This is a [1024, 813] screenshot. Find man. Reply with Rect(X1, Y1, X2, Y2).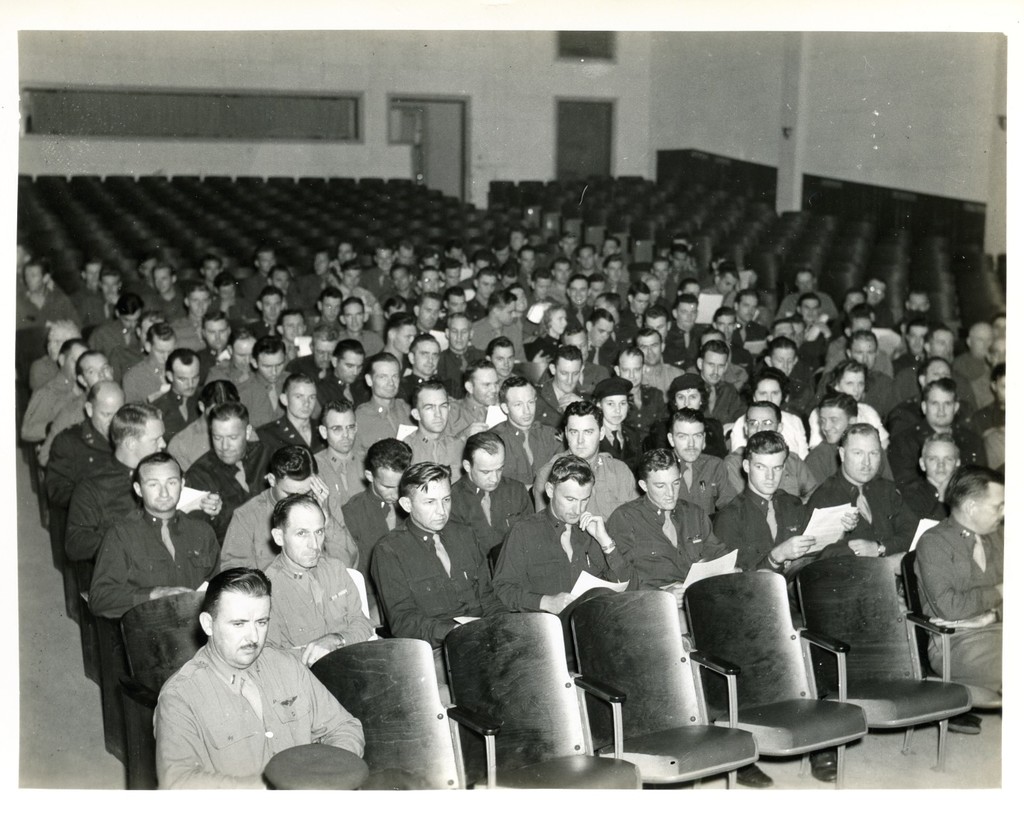
Rect(637, 272, 667, 305).
